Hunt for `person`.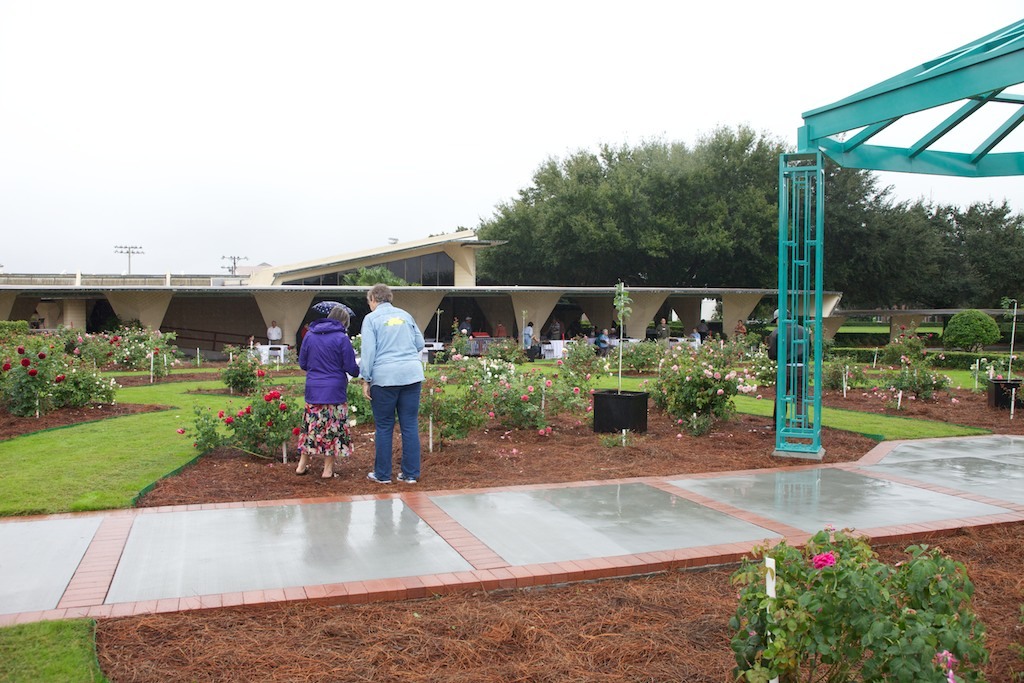
Hunted down at 521/320/533/345.
